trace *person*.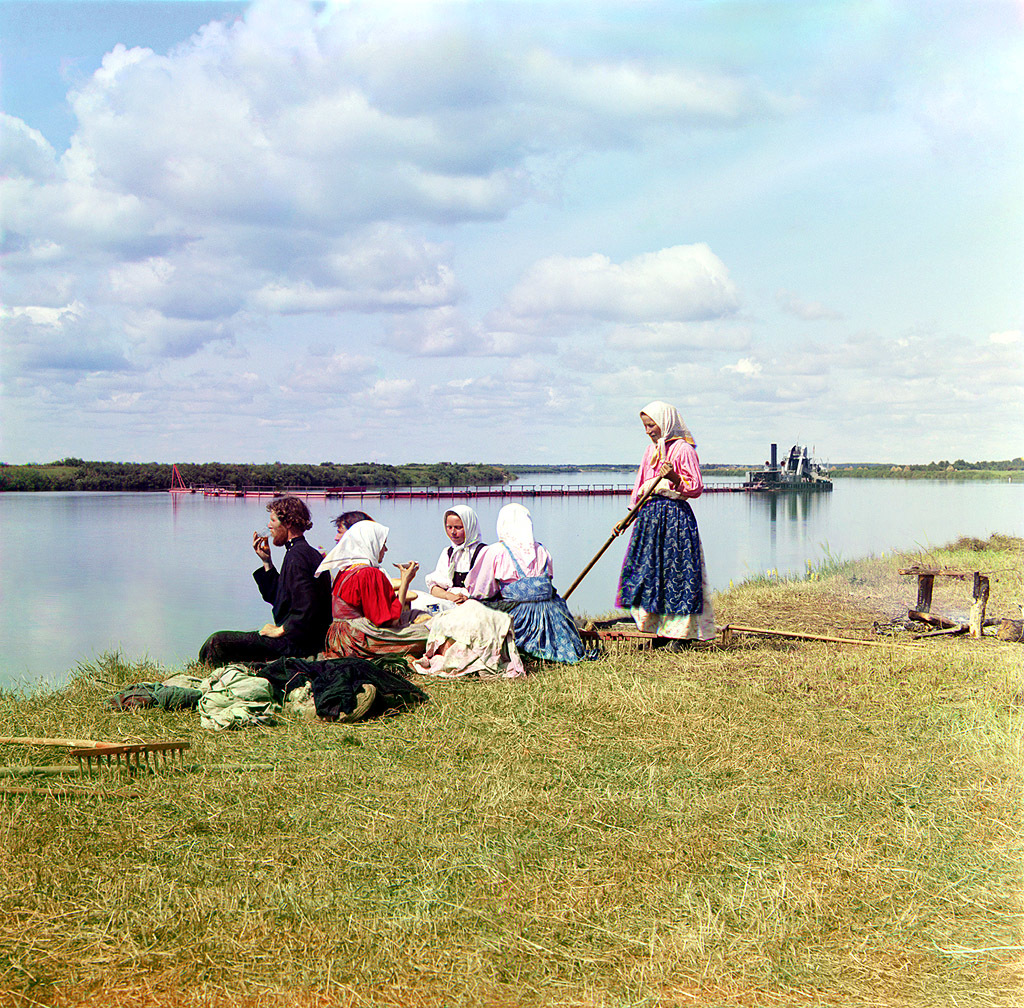
Traced to <region>448, 496, 592, 664</region>.
